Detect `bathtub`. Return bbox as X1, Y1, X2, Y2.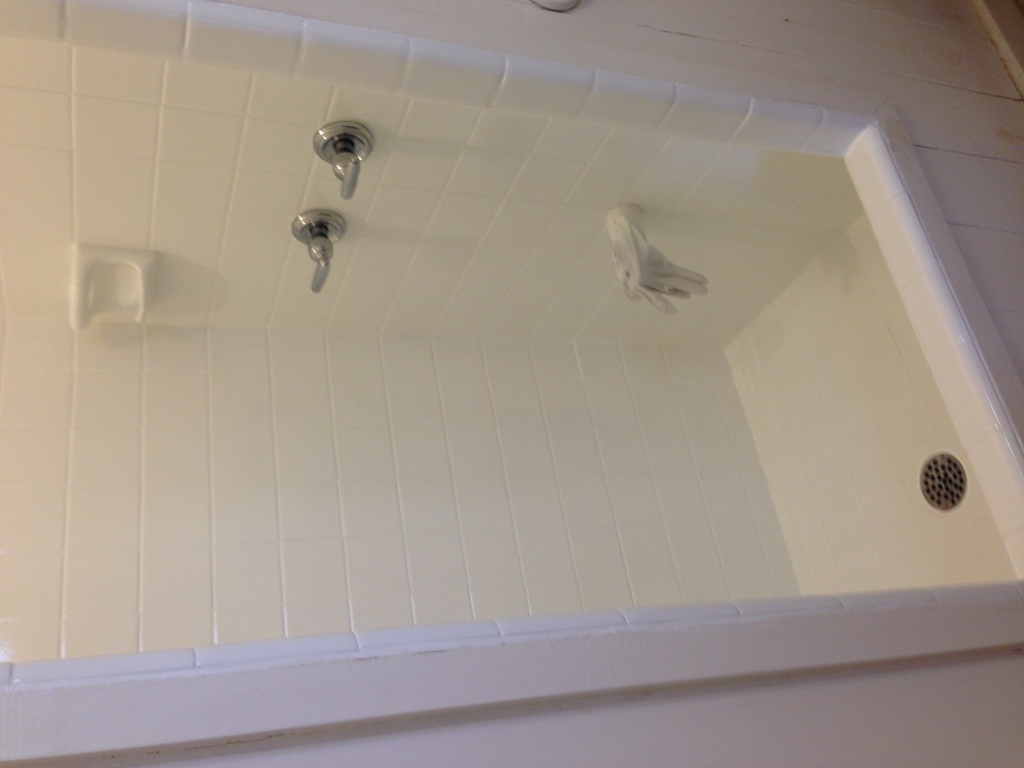
0, 0, 1023, 689.
